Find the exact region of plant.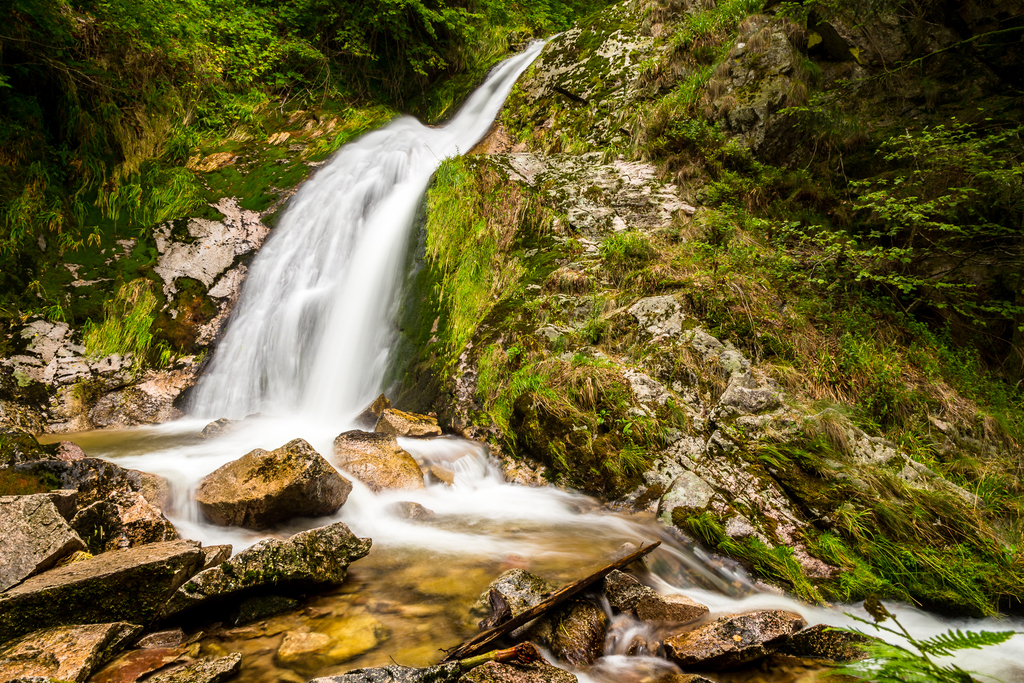
Exact region: [197, 95, 257, 130].
